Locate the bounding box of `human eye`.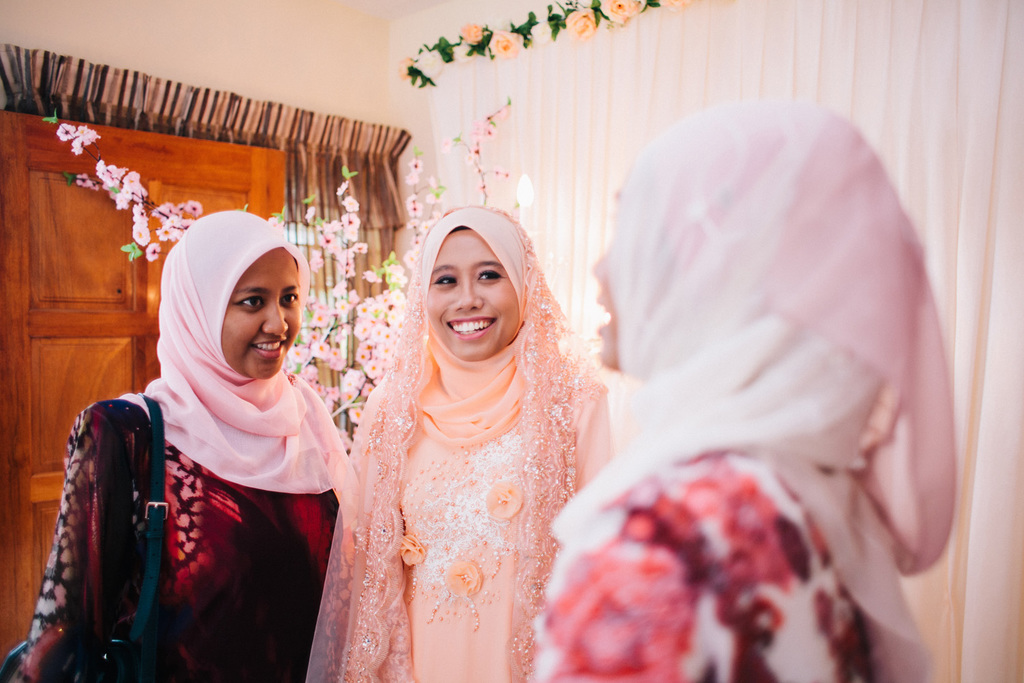
Bounding box: region(476, 267, 501, 284).
